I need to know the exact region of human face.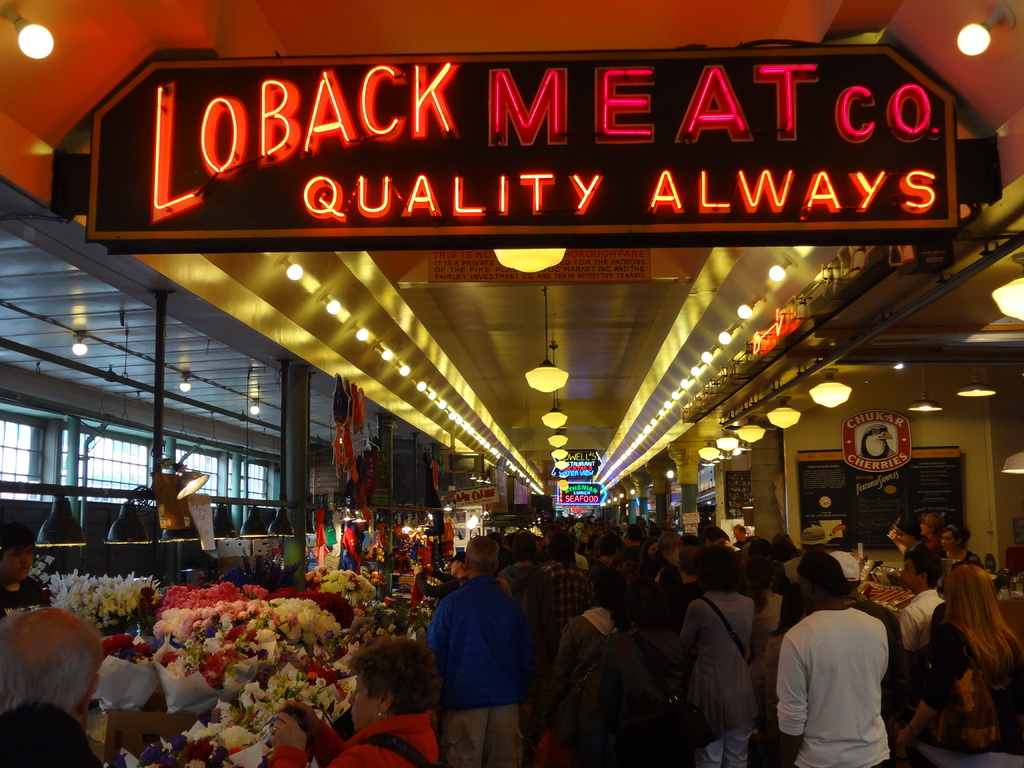
Region: locate(922, 525, 930, 539).
